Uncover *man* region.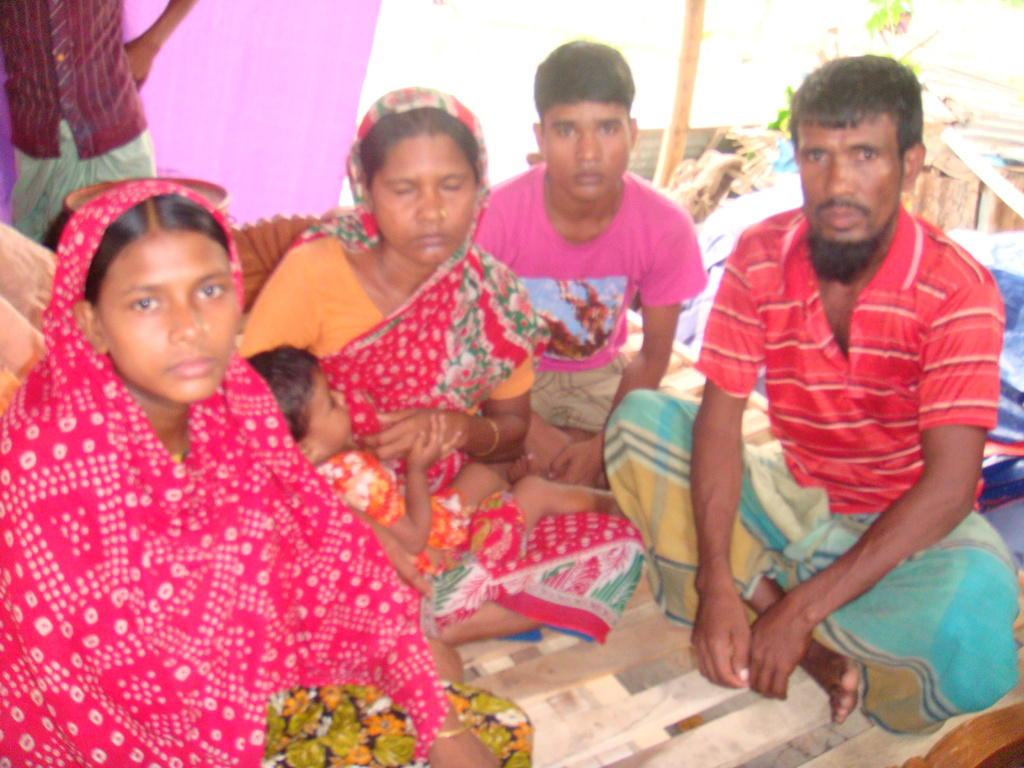
Uncovered: (682, 9, 998, 767).
